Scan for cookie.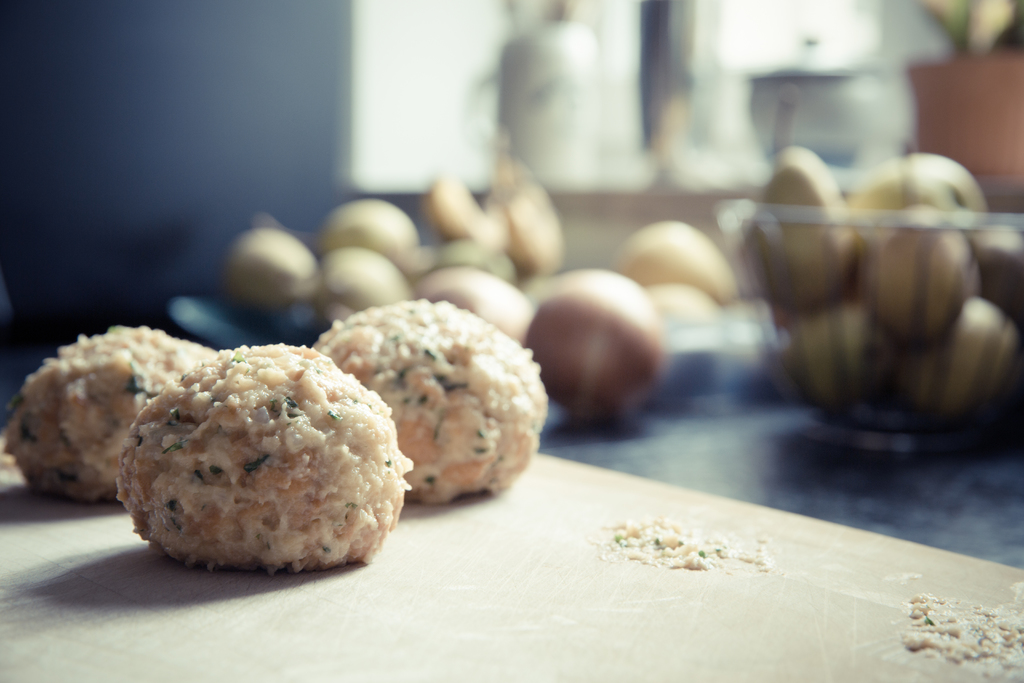
Scan result: x1=0 y1=325 x2=216 y2=505.
